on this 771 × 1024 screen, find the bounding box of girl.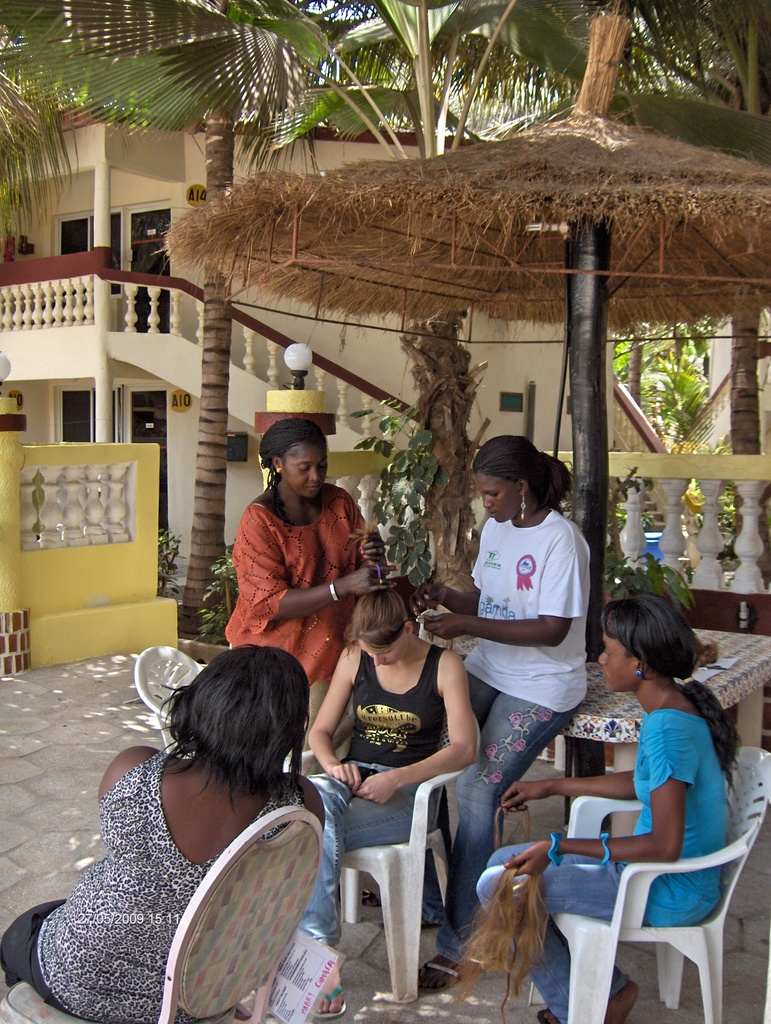
Bounding box: BBox(475, 591, 736, 1022).
